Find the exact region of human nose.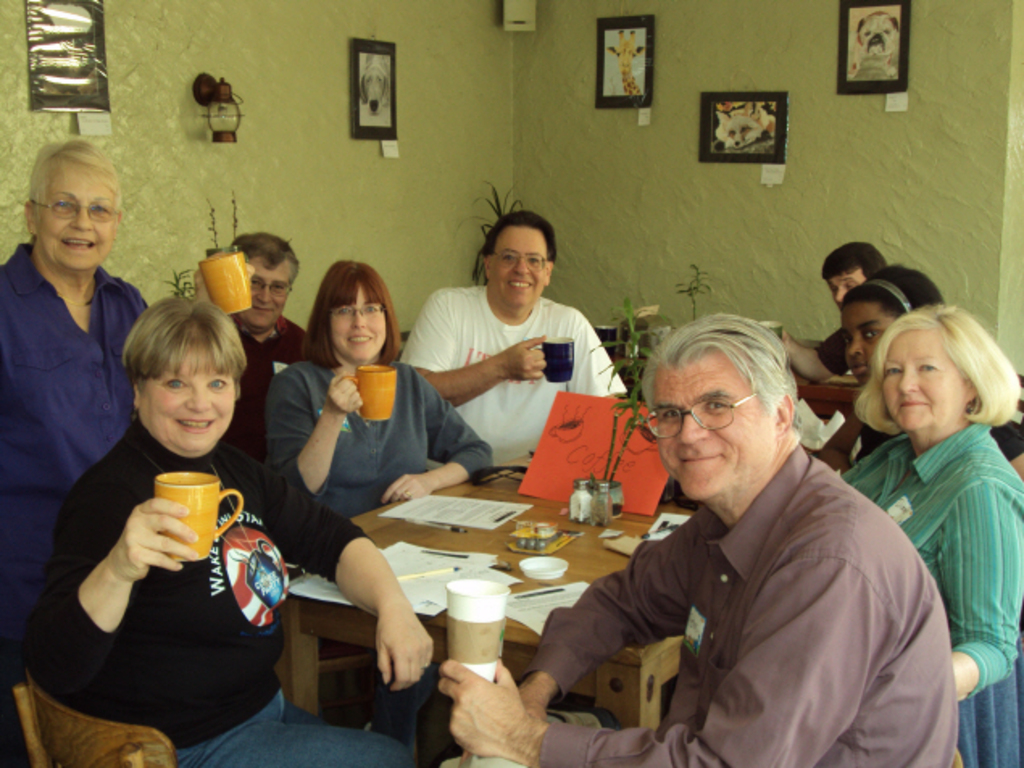
Exact region: crop(179, 387, 211, 413).
